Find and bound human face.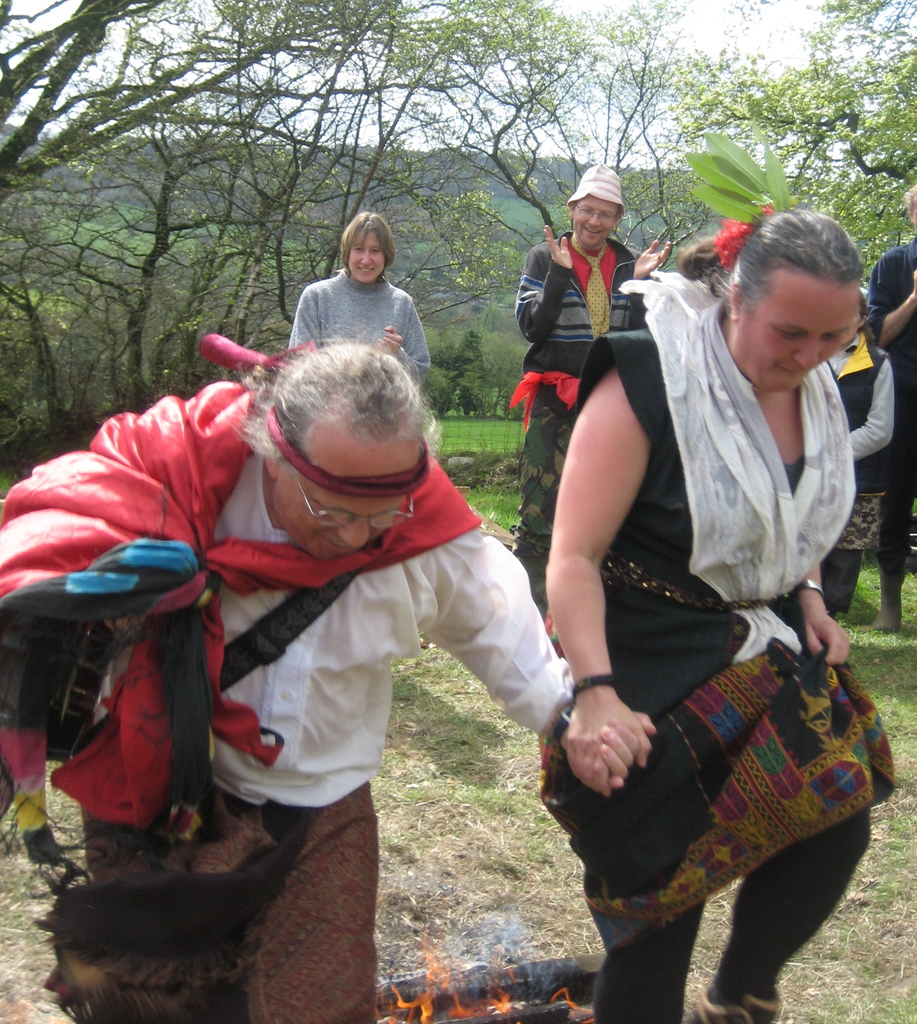
Bound: {"x1": 745, "y1": 288, "x2": 864, "y2": 400}.
